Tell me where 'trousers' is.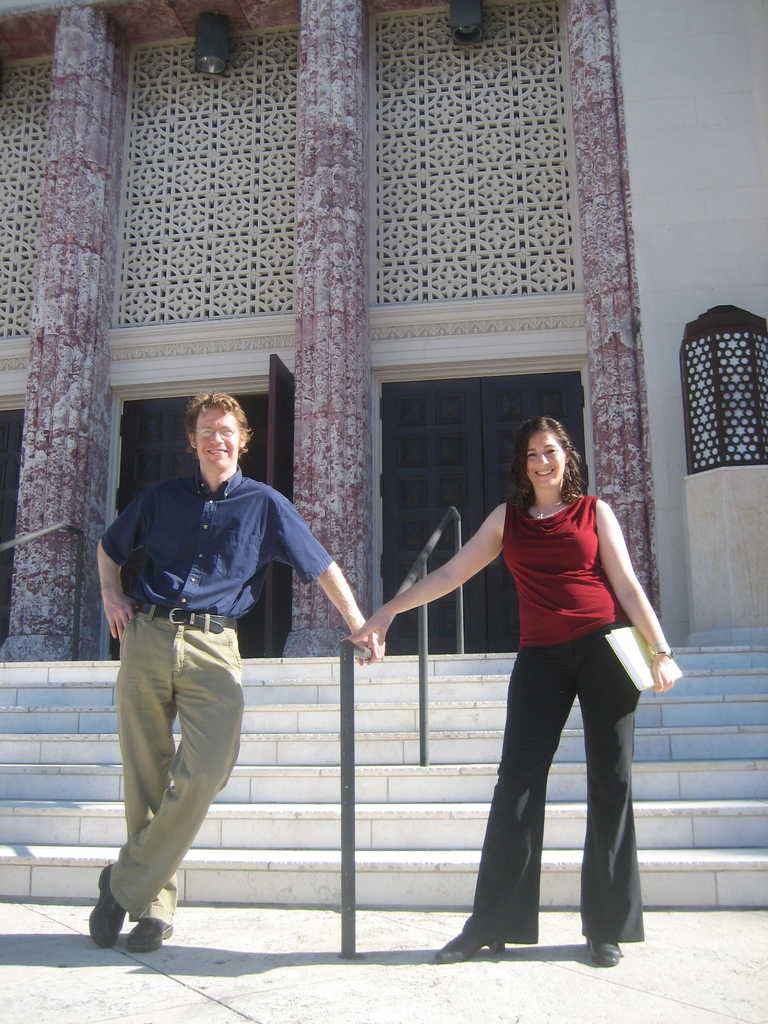
'trousers' is at (x1=112, y1=600, x2=251, y2=938).
